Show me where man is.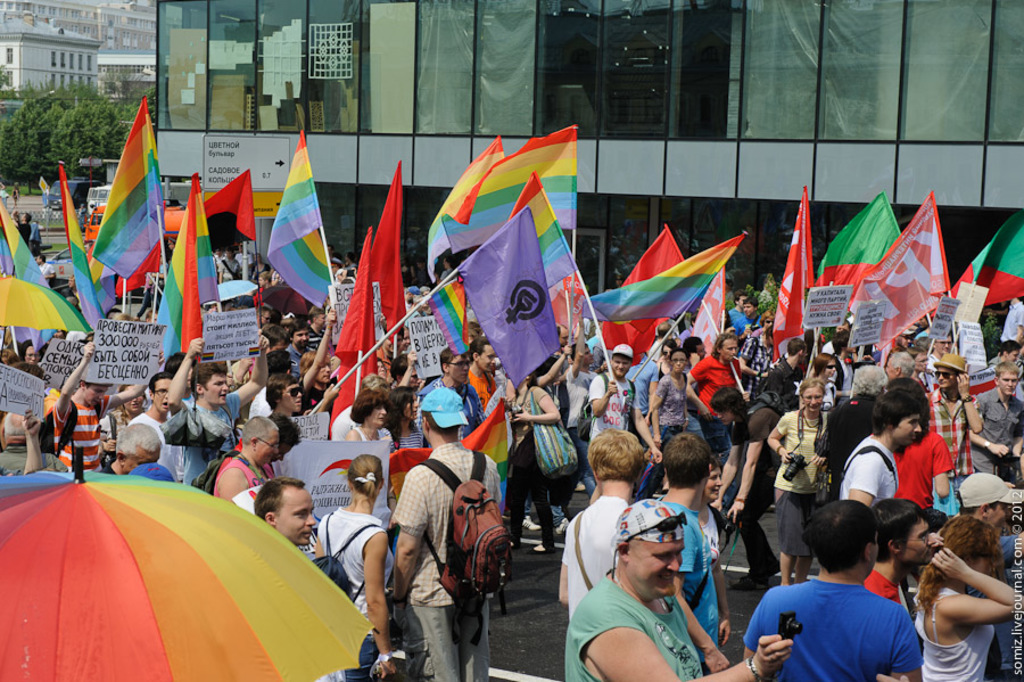
man is at [x1=926, y1=332, x2=957, y2=387].
